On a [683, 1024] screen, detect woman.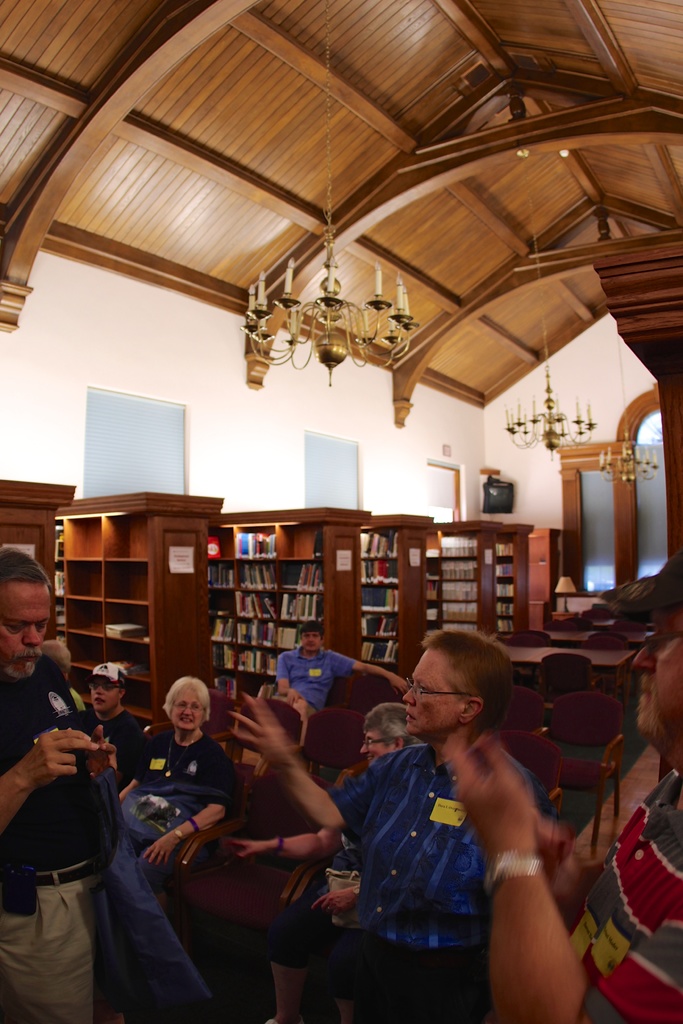
select_region(119, 675, 226, 868).
